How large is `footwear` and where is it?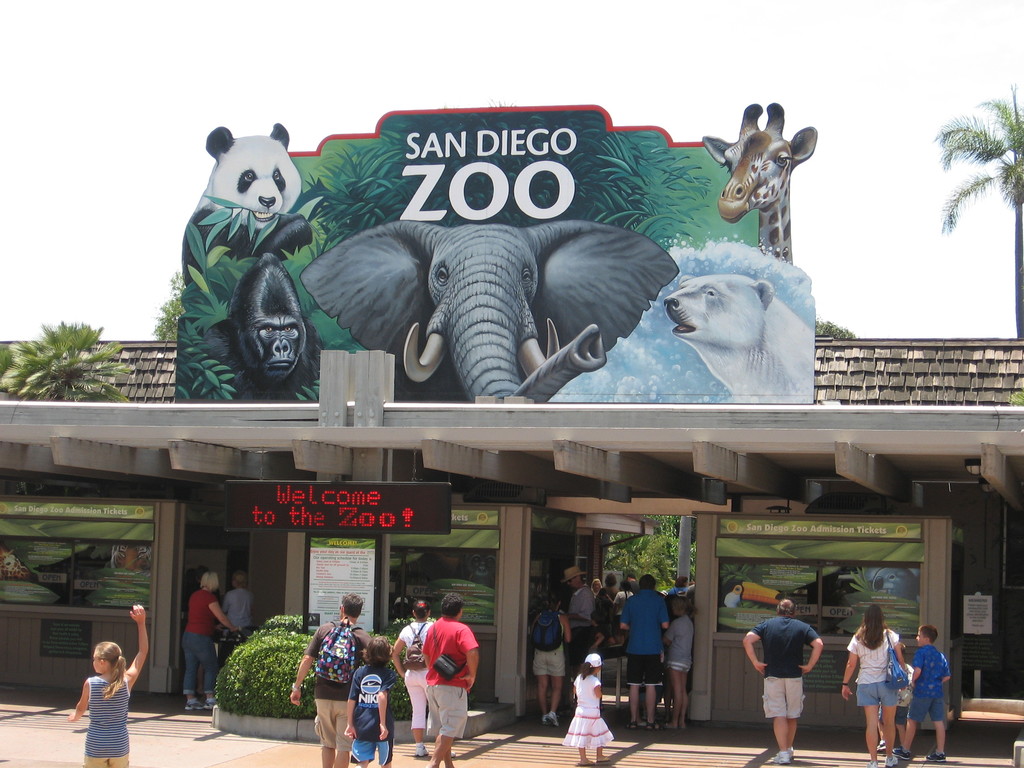
Bounding box: [771, 753, 790, 766].
